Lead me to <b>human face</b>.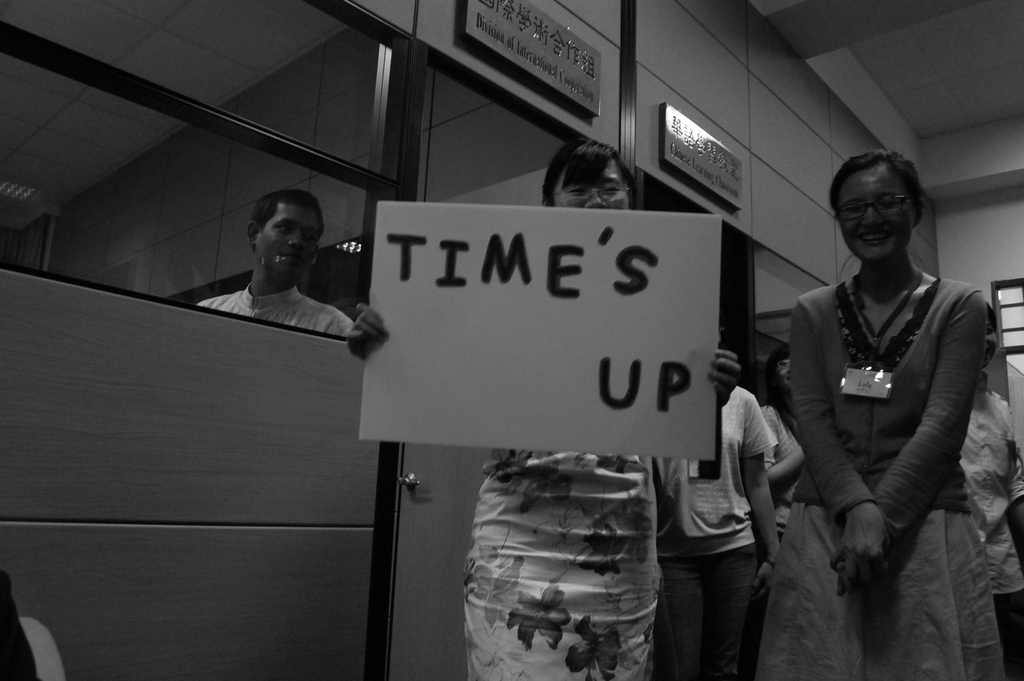
Lead to [left=557, top=152, right=626, bottom=211].
